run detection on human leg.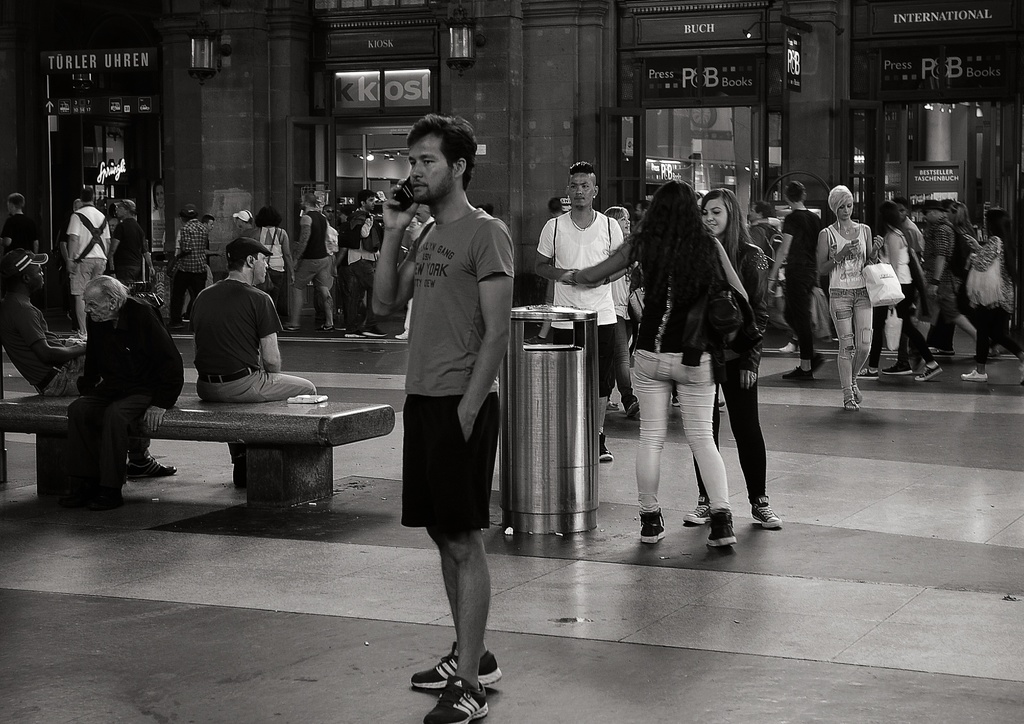
Result: region(681, 389, 716, 528).
